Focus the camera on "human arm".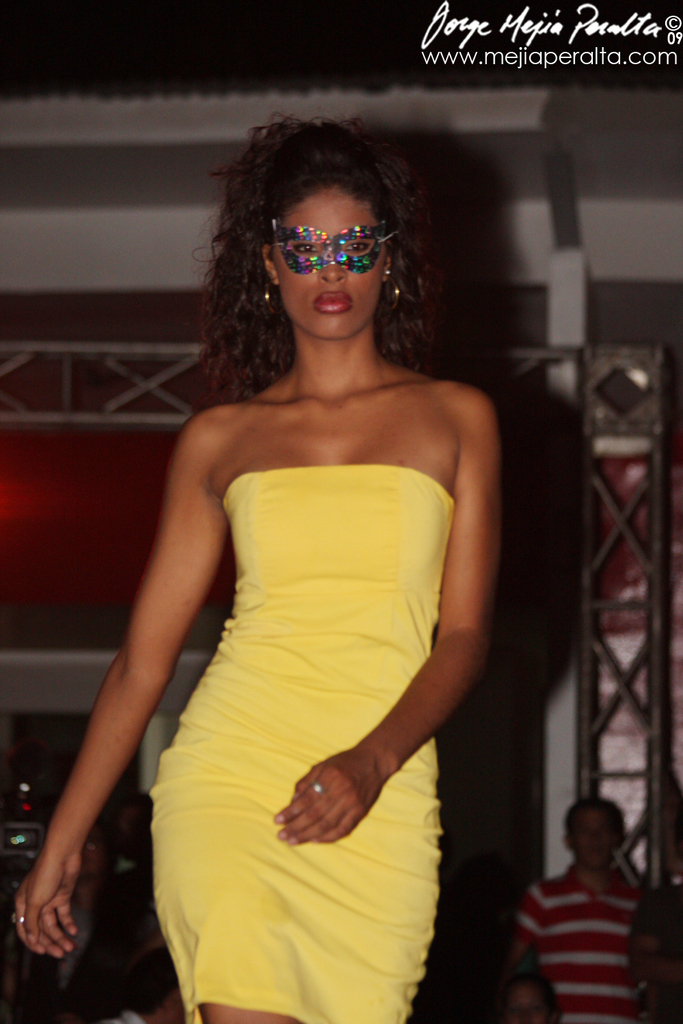
Focus region: x1=261, y1=384, x2=505, y2=850.
